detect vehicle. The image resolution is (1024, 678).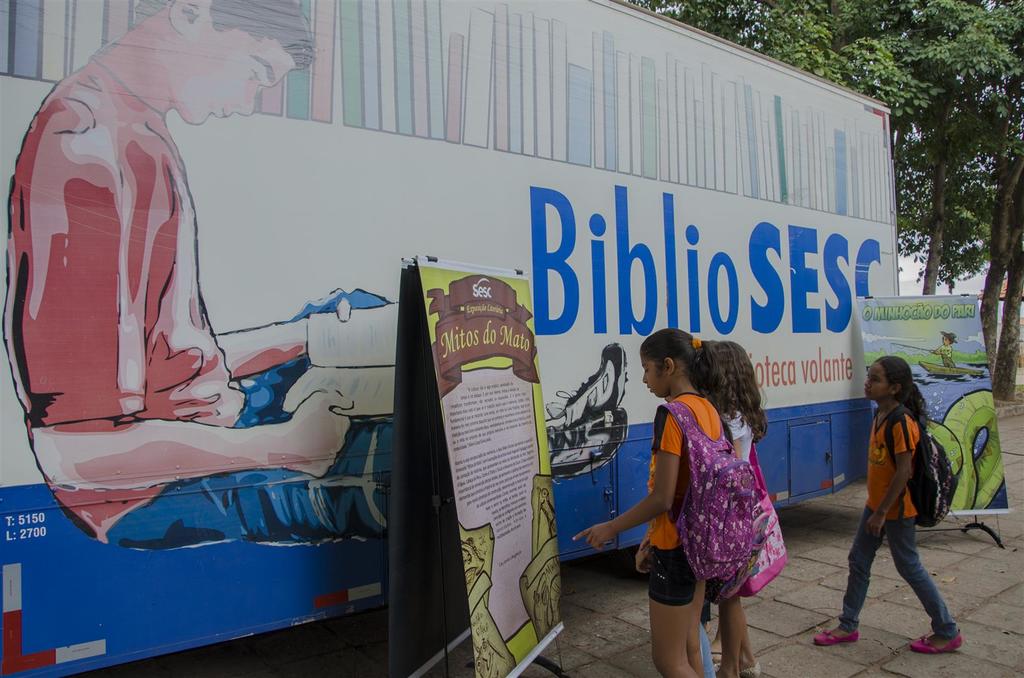
0 0 899 677.
